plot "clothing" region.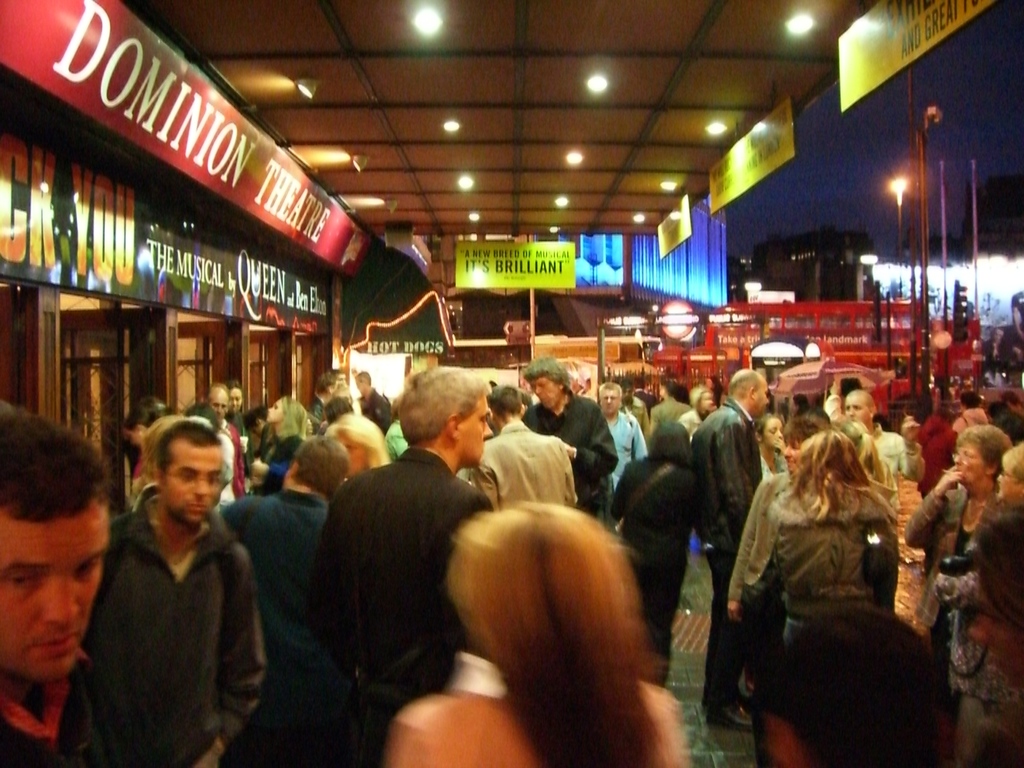
Plotted at <region>999, 408, 1023, 447</region>.
